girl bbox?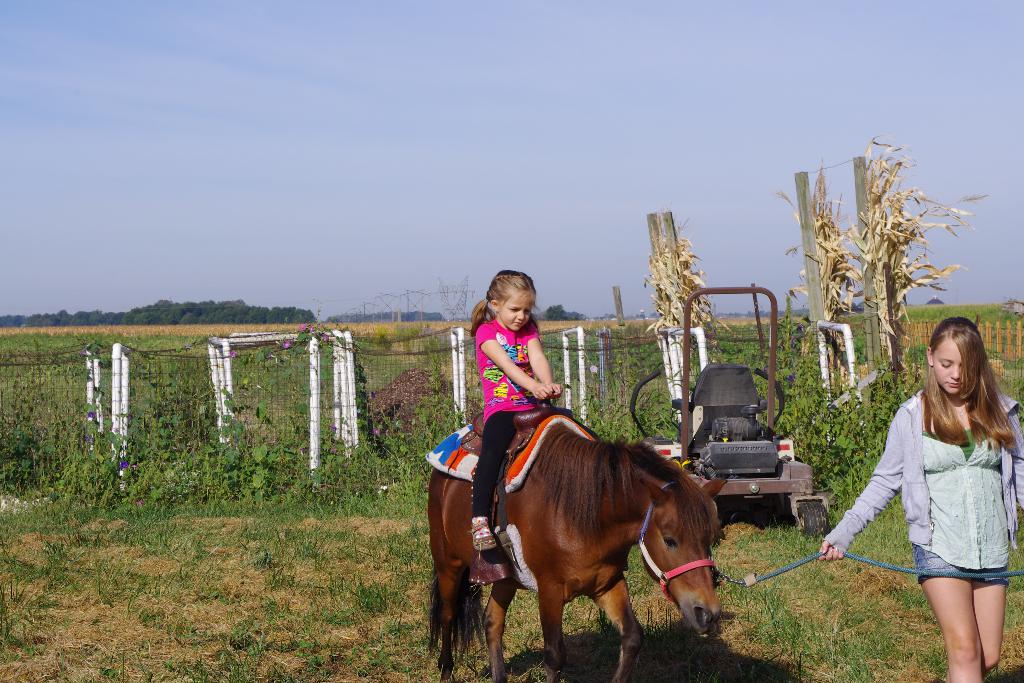
(left=817, top=315, right=1023, bottom=682)
